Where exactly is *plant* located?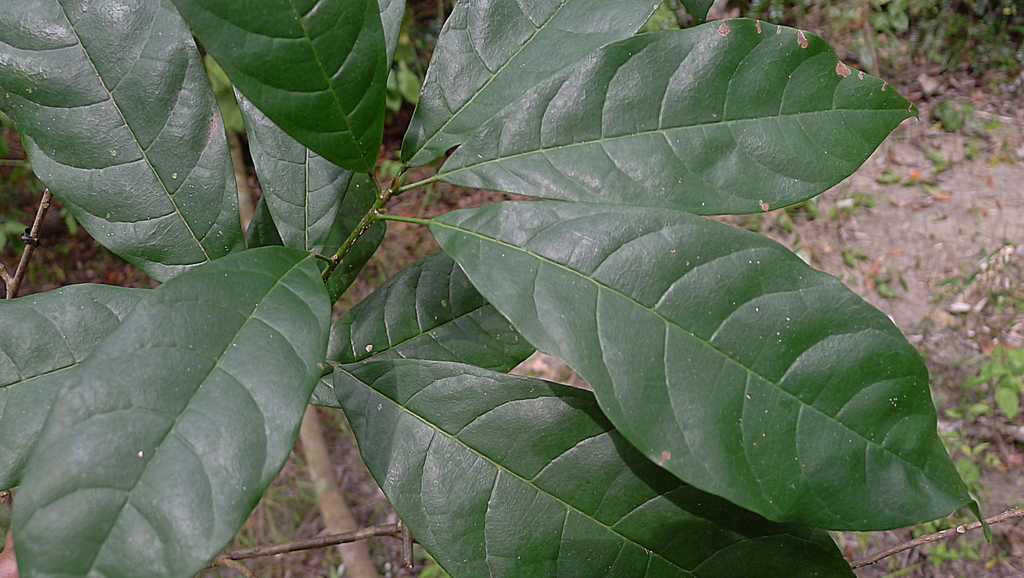
Its bounding box is box=[925, 540, 941, 562].
